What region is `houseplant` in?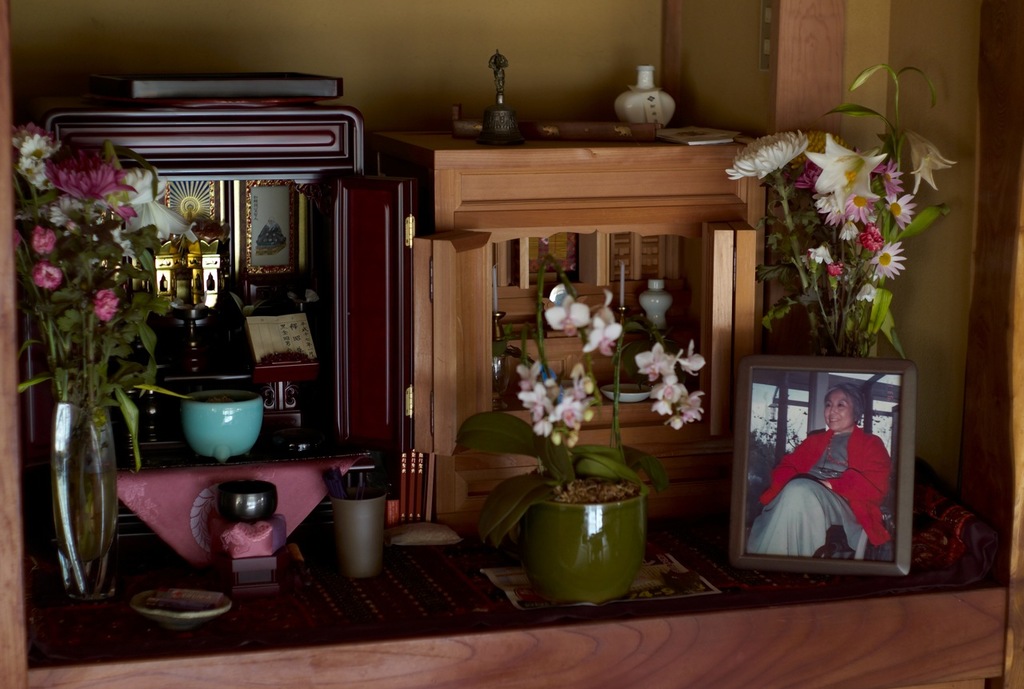
[left=446, top=257, right=710, bottom=606].
